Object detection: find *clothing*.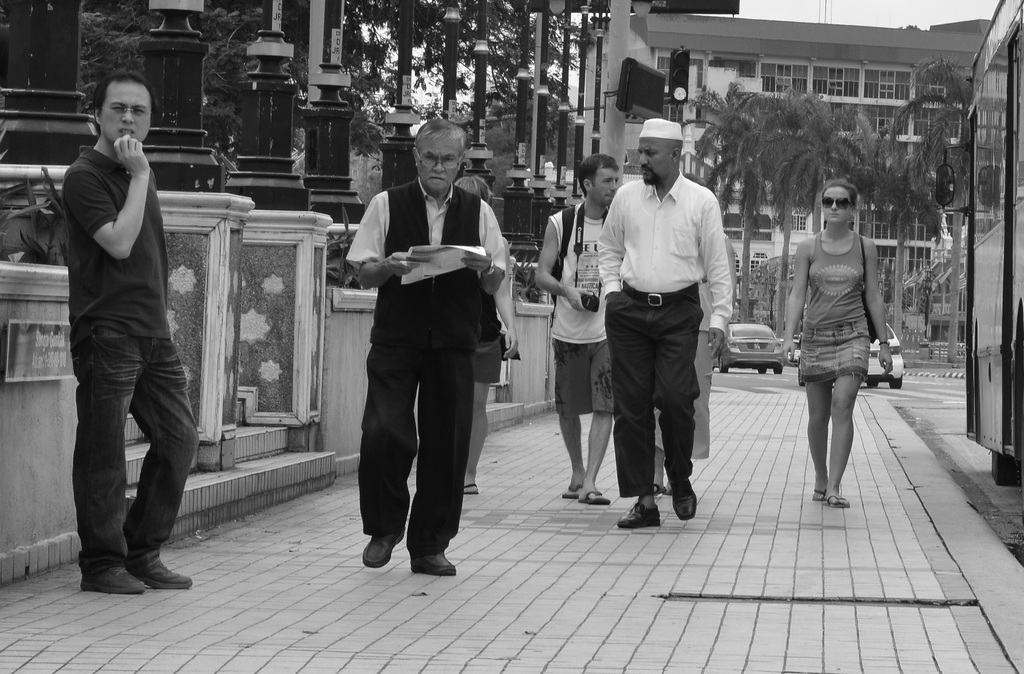
[797,220,865,381].
